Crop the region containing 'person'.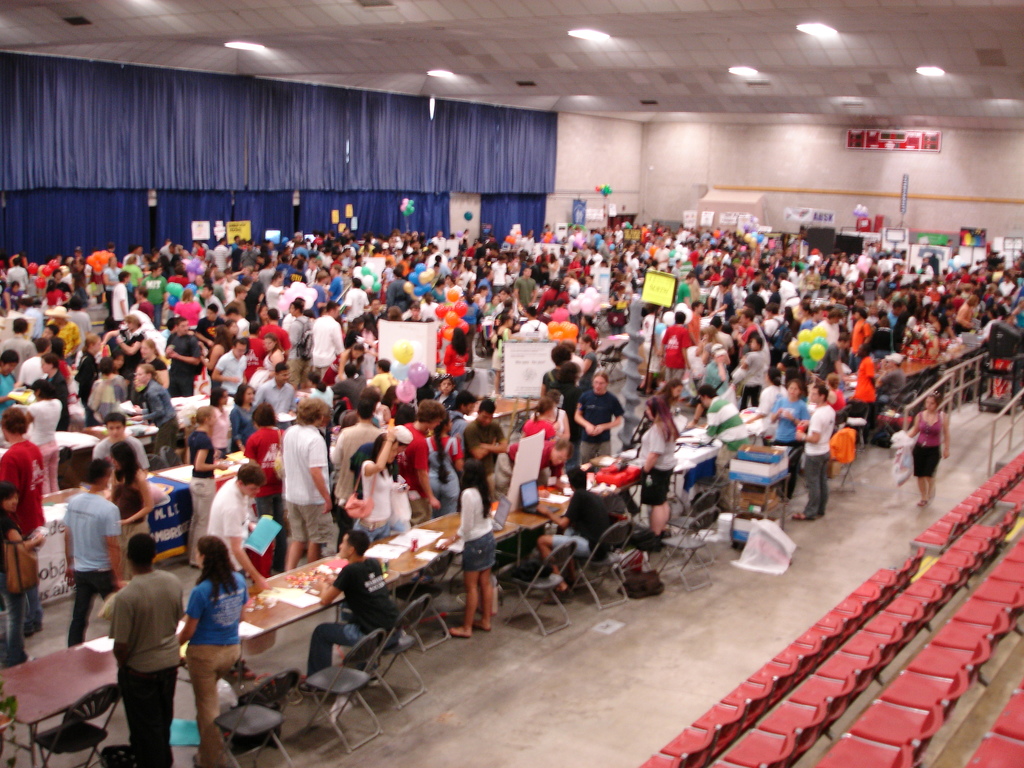
Crop region: 0,406,44,632.
